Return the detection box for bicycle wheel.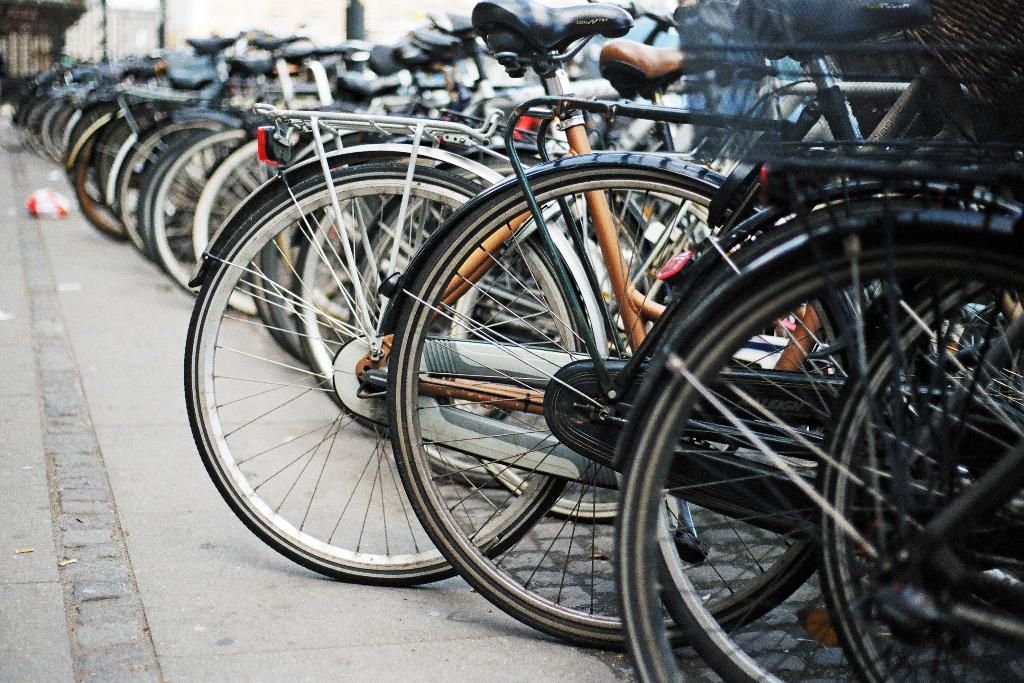
bbox=(246, 249, 286, 347).
